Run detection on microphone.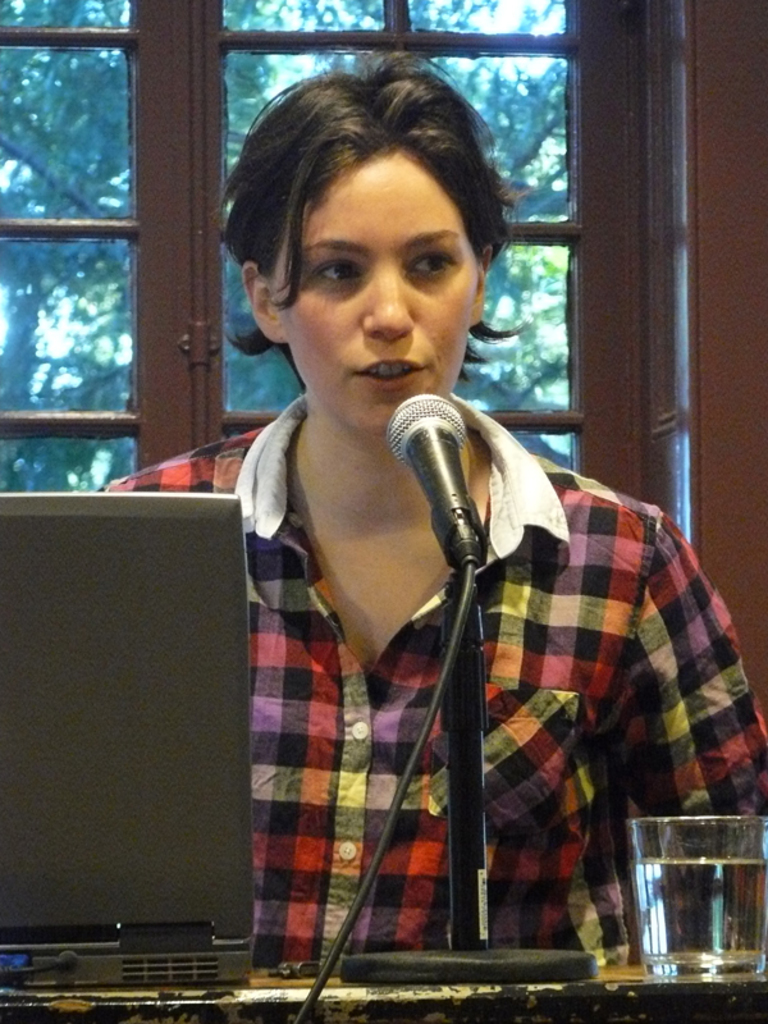
Result: 381/398/522/579.
